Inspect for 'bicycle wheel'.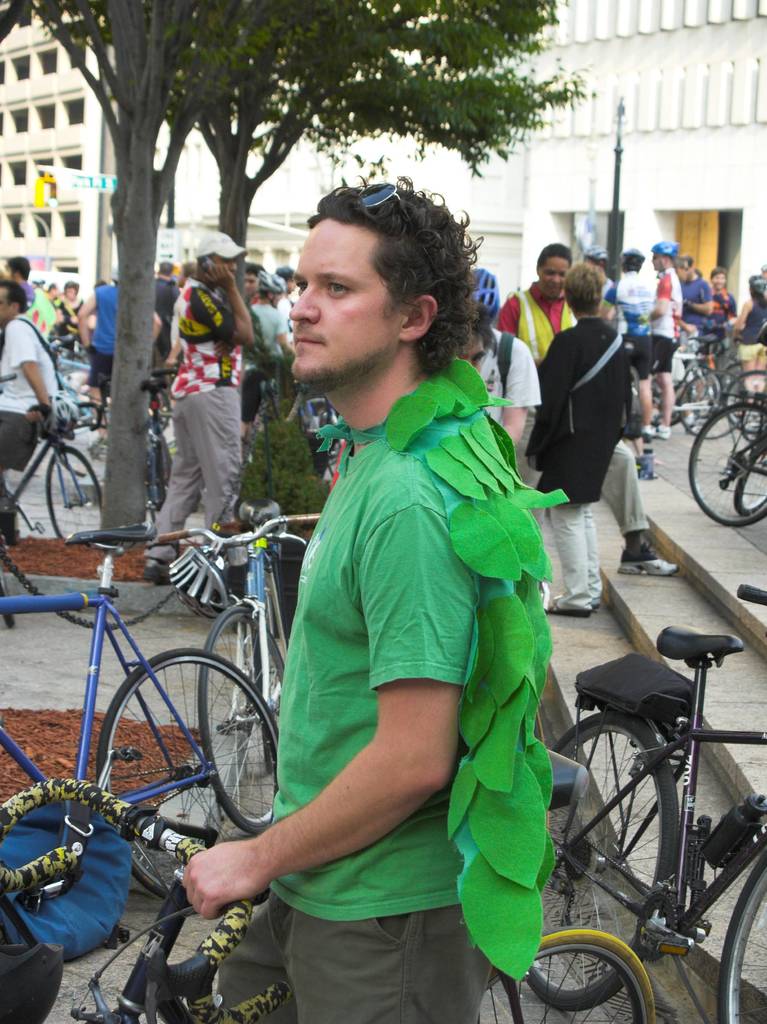
Inspection: 195, 603, 282, 829.
